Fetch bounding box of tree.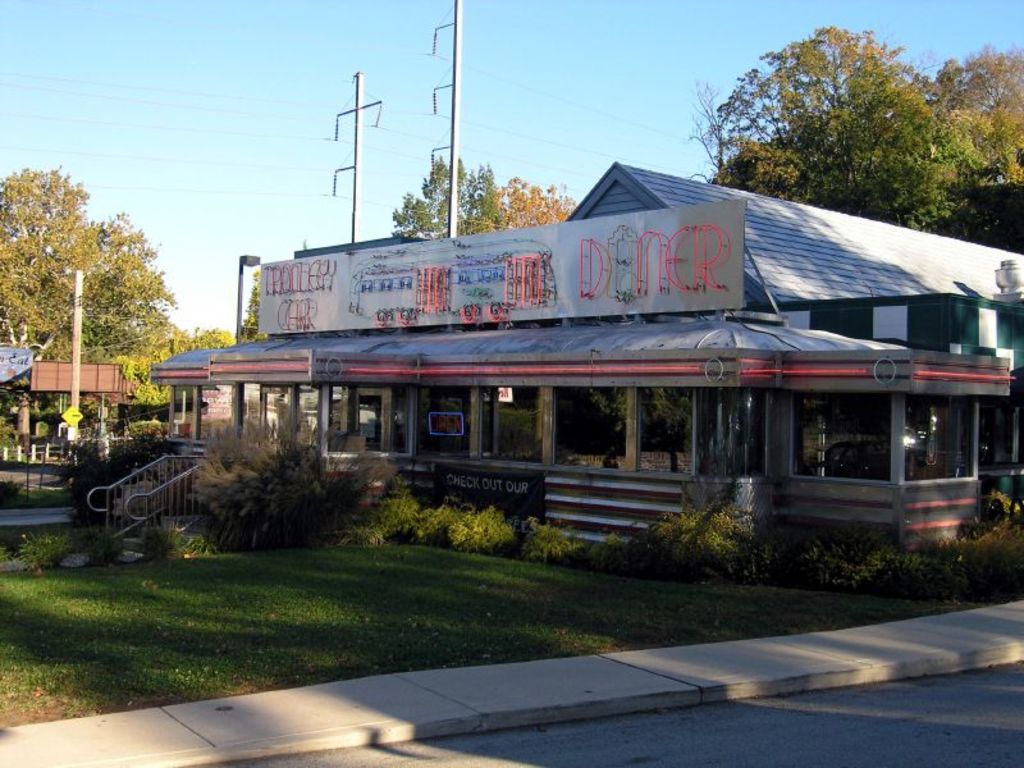
Bbox: [left=568, top=392, right=623, bottom=449].
